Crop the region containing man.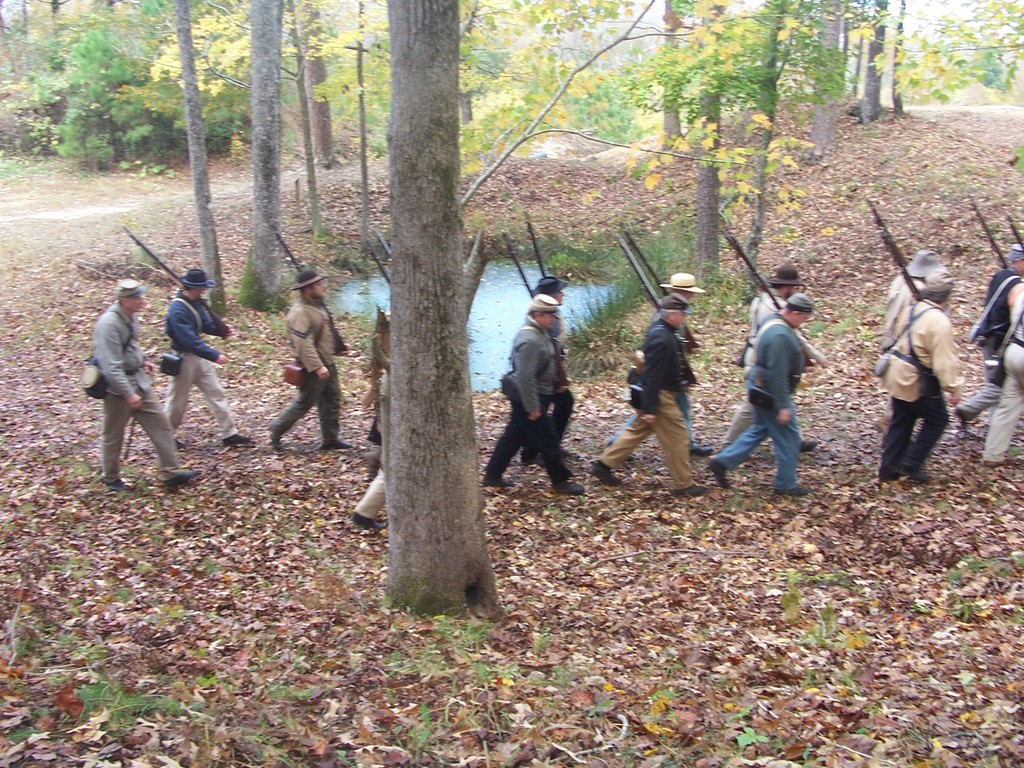
Crop region: x1=480 y1=294 x2=585 y2=496.
